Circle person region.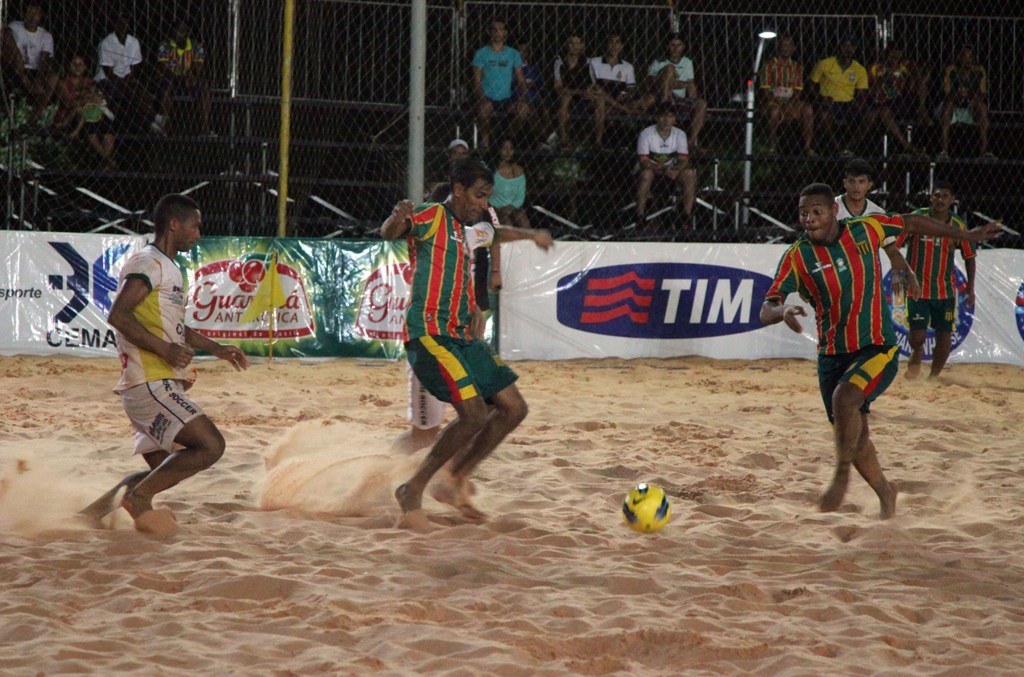
Region: 753:179:1003:514.
